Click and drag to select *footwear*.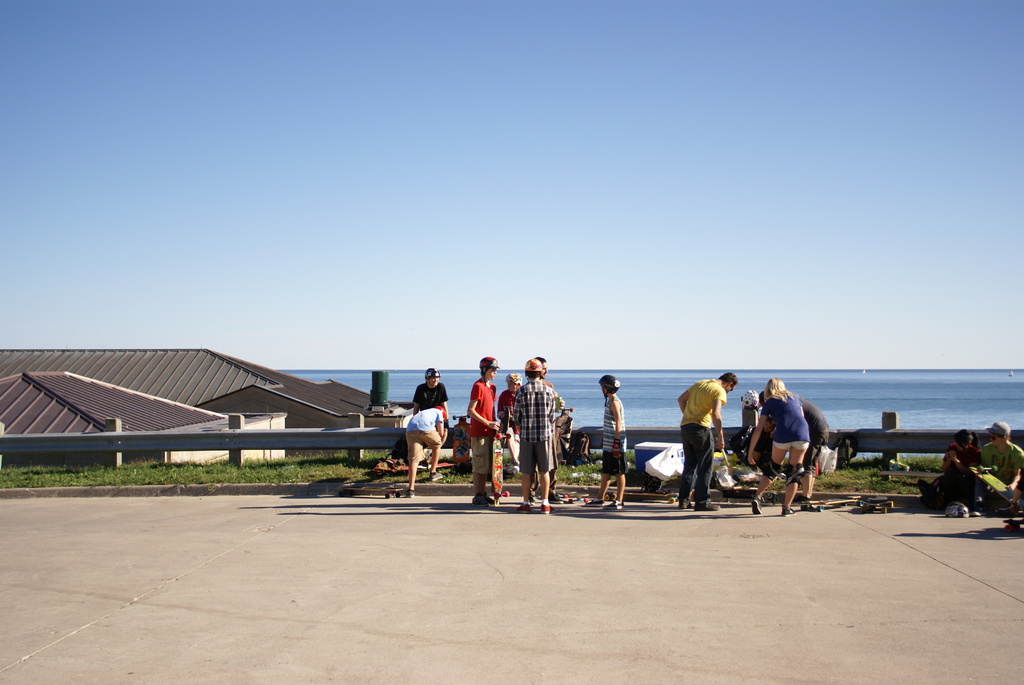
Selection: pyautogui.locateOnScreen(584, 499, 604, 509).
